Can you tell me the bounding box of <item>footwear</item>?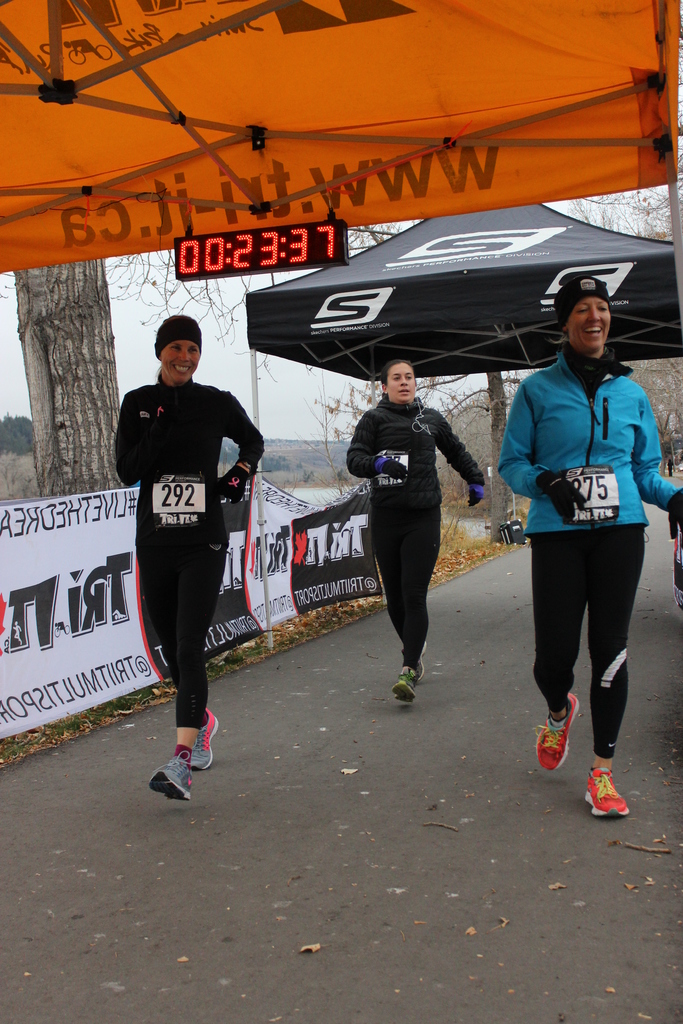
193, 702, 222, 777.
